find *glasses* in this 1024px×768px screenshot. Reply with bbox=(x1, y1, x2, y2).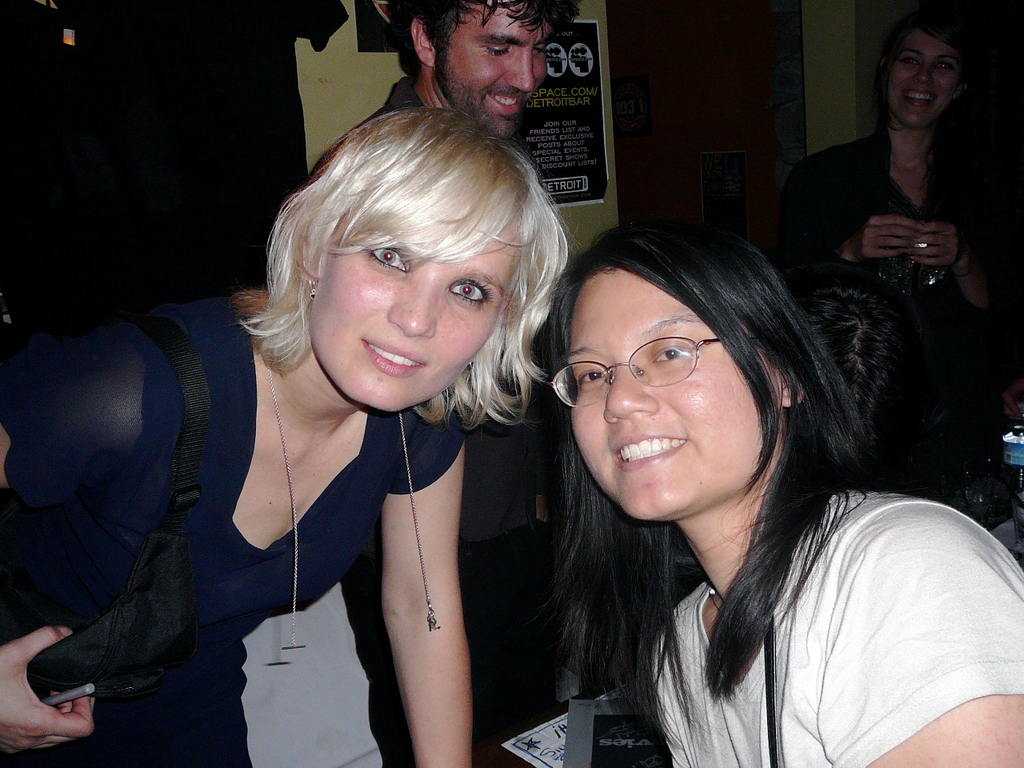
bbox=(555, 338, 730, 406).
